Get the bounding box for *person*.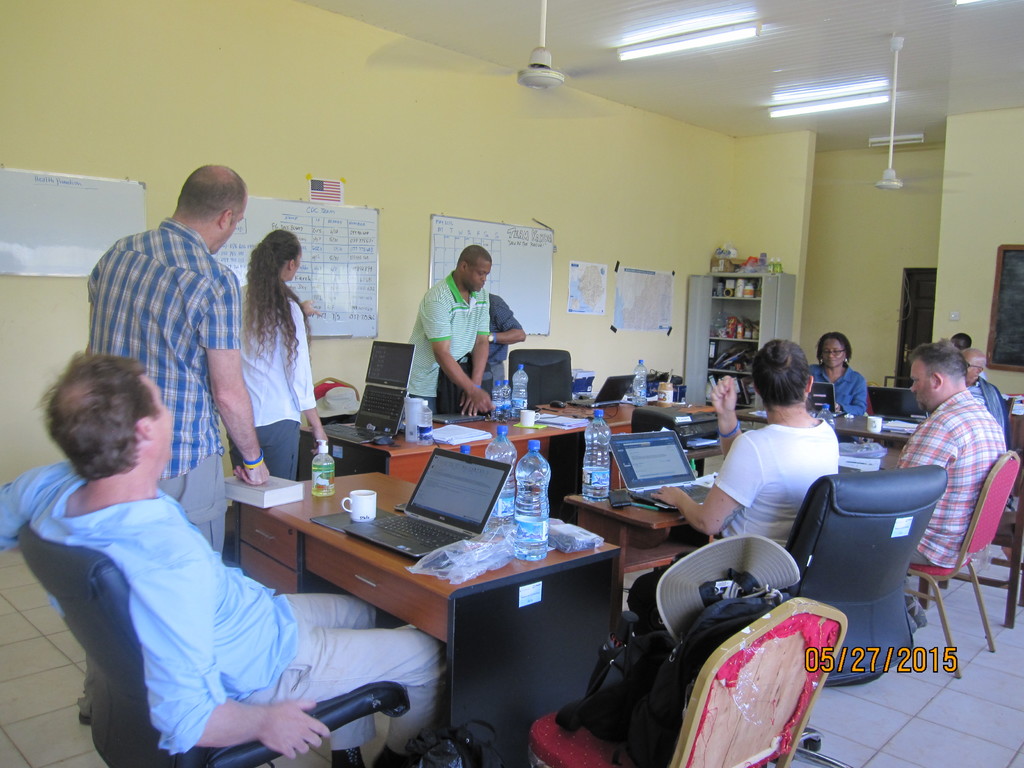
Rect(806, 331, 878, 420).
